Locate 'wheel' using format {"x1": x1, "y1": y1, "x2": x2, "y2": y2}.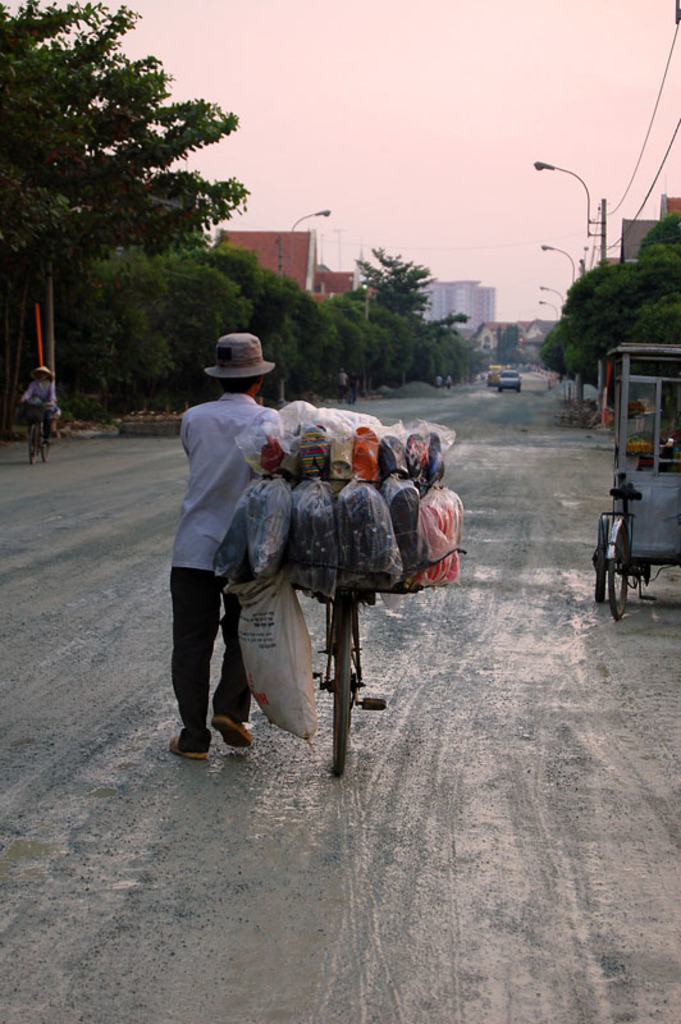
{"x1": 609, "y1": 526, "x2": 630, "y2": 621}.
